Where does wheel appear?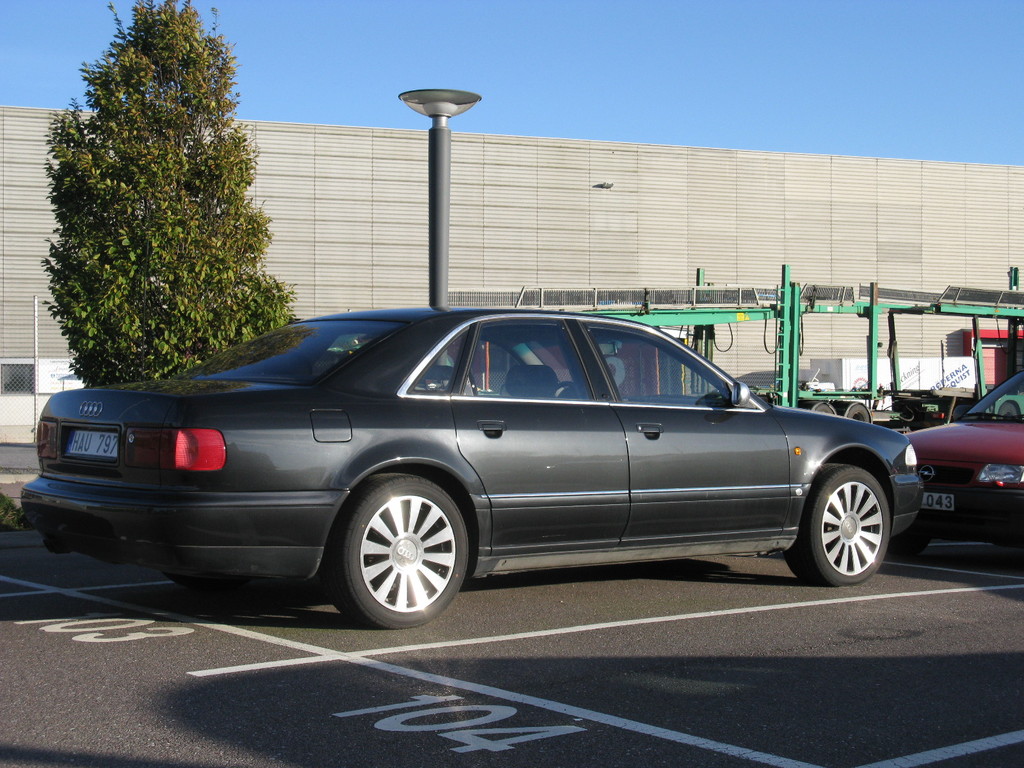
Appears at rect(785, 464, 888, 584).
